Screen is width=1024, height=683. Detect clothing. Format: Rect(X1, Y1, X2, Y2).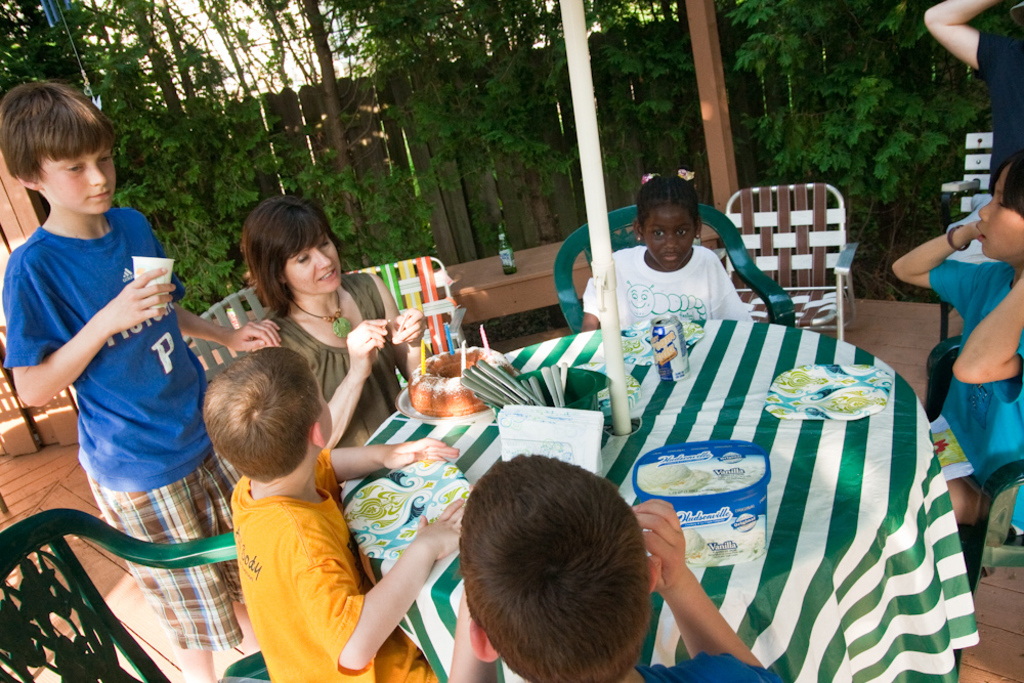
Rect(585, 240, 749, 327).
